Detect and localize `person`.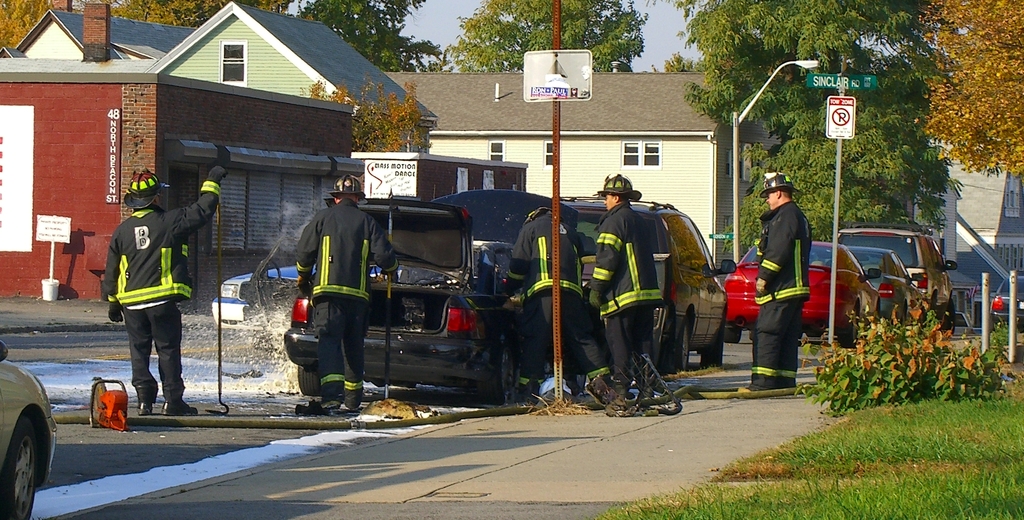
Localized at region(739, 172, 812, 394).
